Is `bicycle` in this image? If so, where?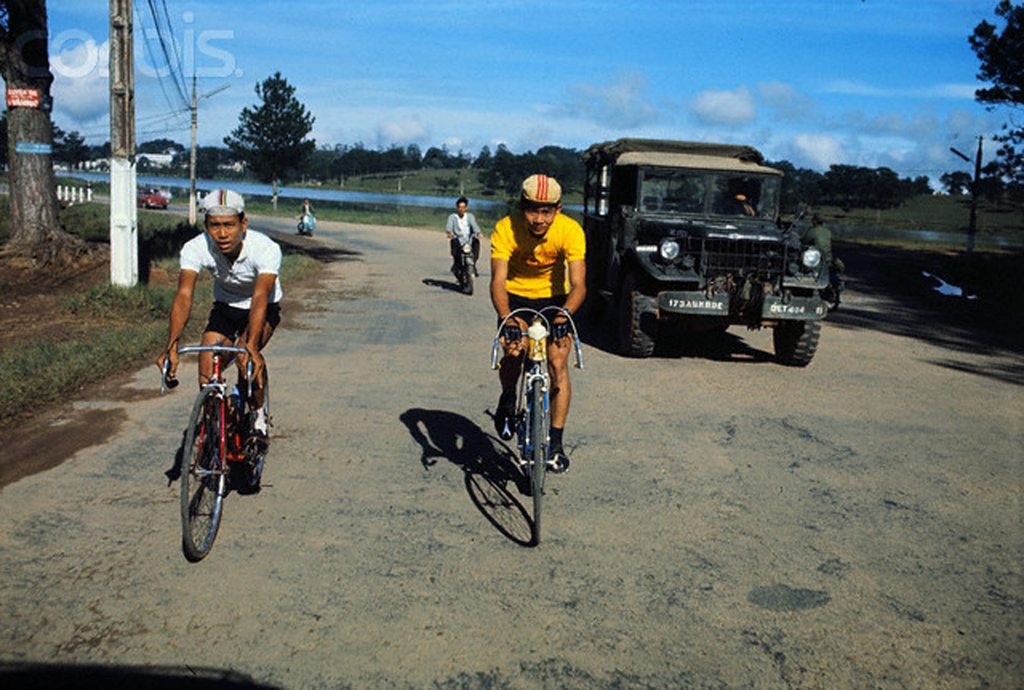
Yes, at l=163, t=319, r=266, b=562.
